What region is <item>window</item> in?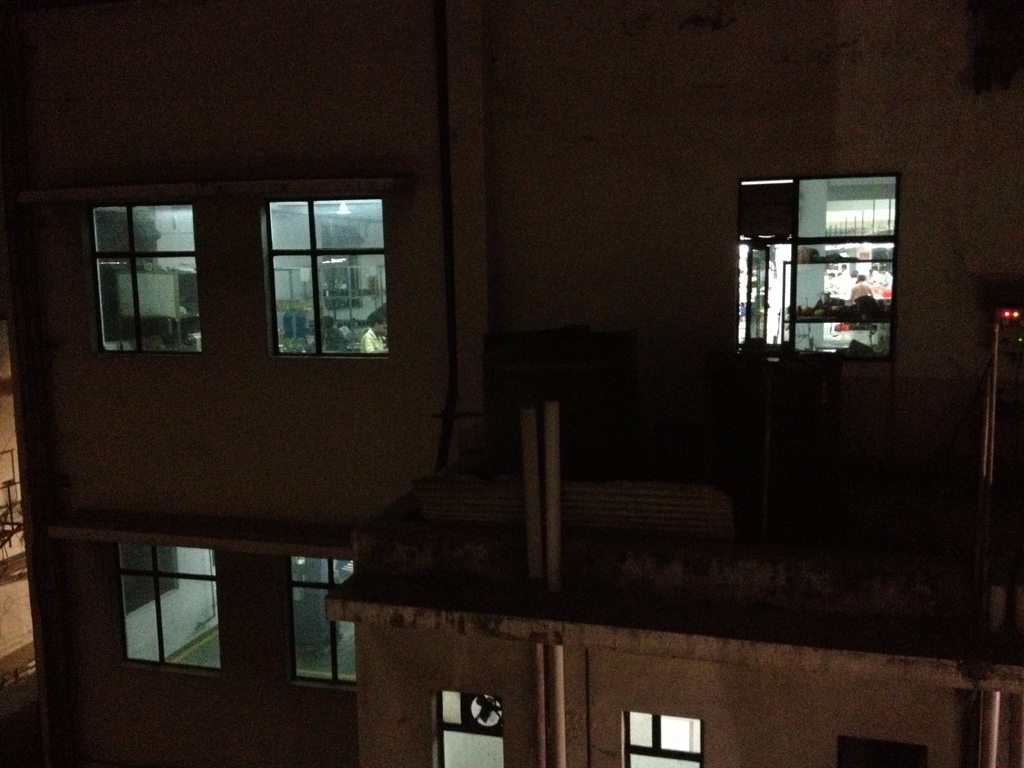
<region>44, 525, 361, 694</region>.
